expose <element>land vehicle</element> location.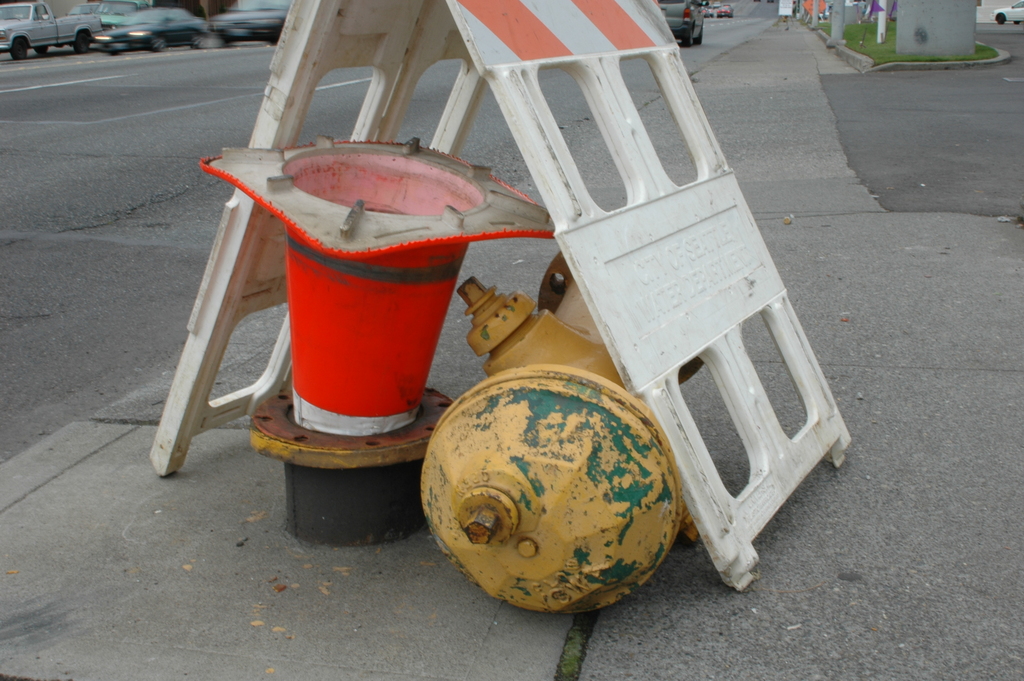
Exposed at <region>998, 2, 1023, 22</region>.
